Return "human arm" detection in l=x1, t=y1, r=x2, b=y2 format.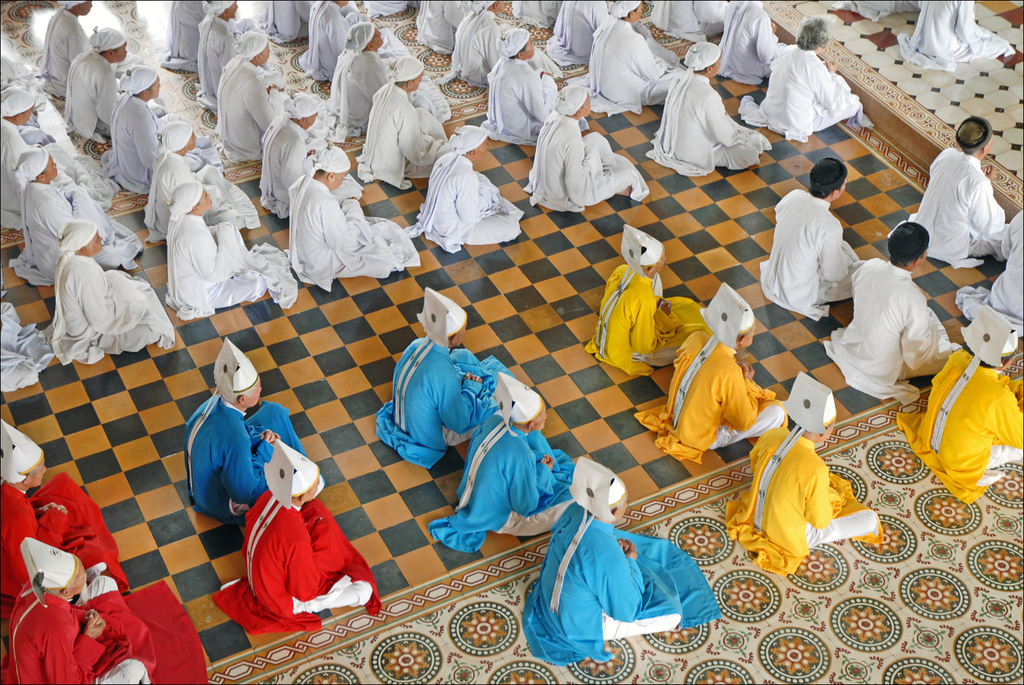
l=628, t=288, r=677, b=355.
